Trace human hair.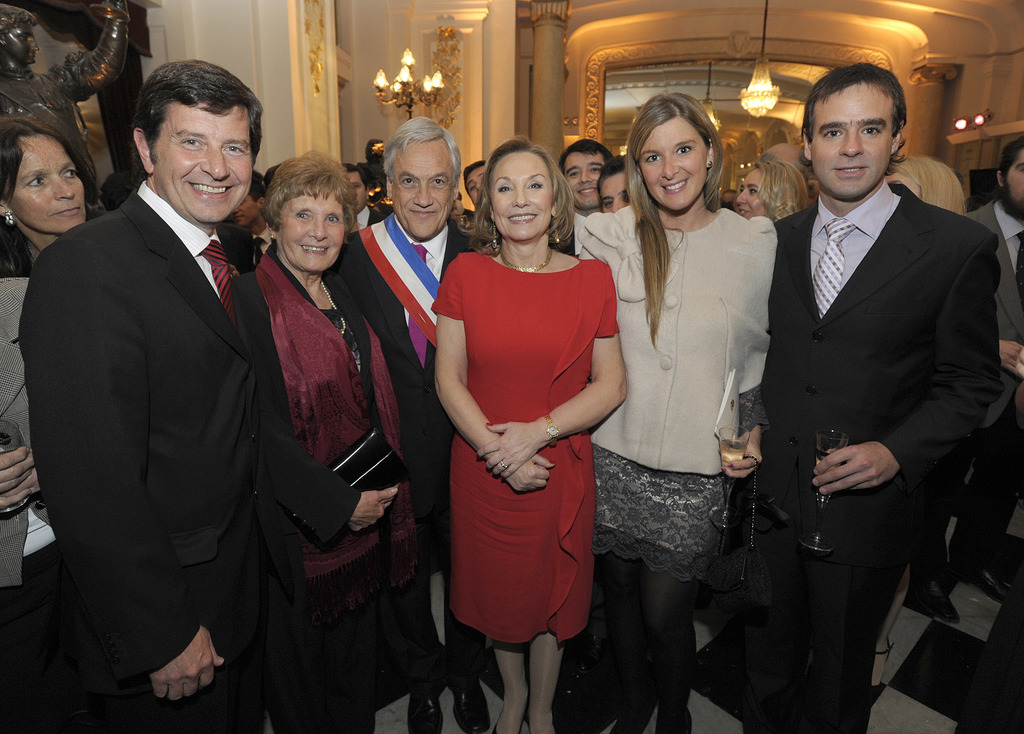
Traced to Rect(801, 63, 904, 141).
